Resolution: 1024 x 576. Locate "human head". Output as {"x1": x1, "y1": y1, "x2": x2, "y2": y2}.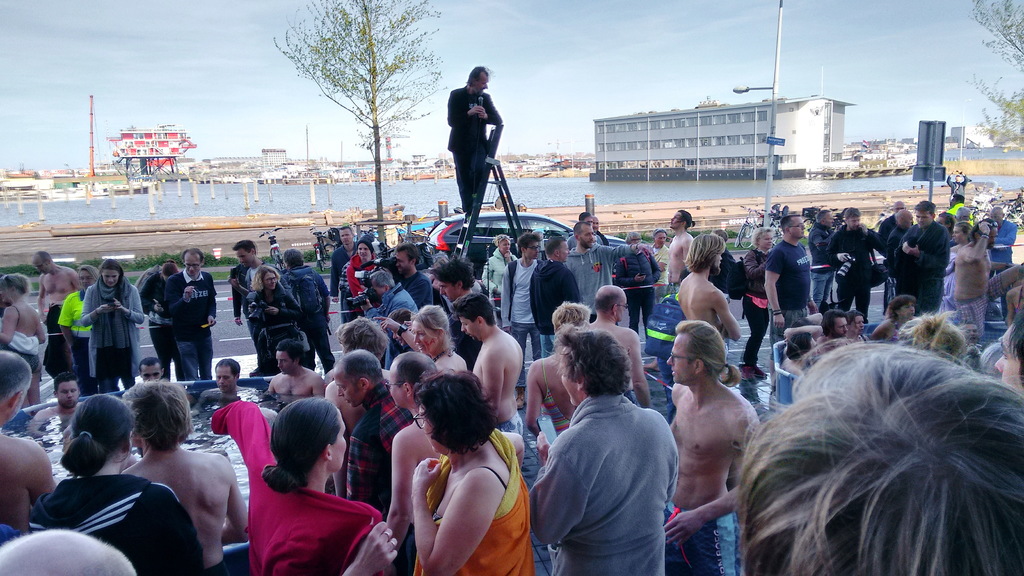
{"x1": 591, "y1": 215, "x2": 598, "y2": 228}.
